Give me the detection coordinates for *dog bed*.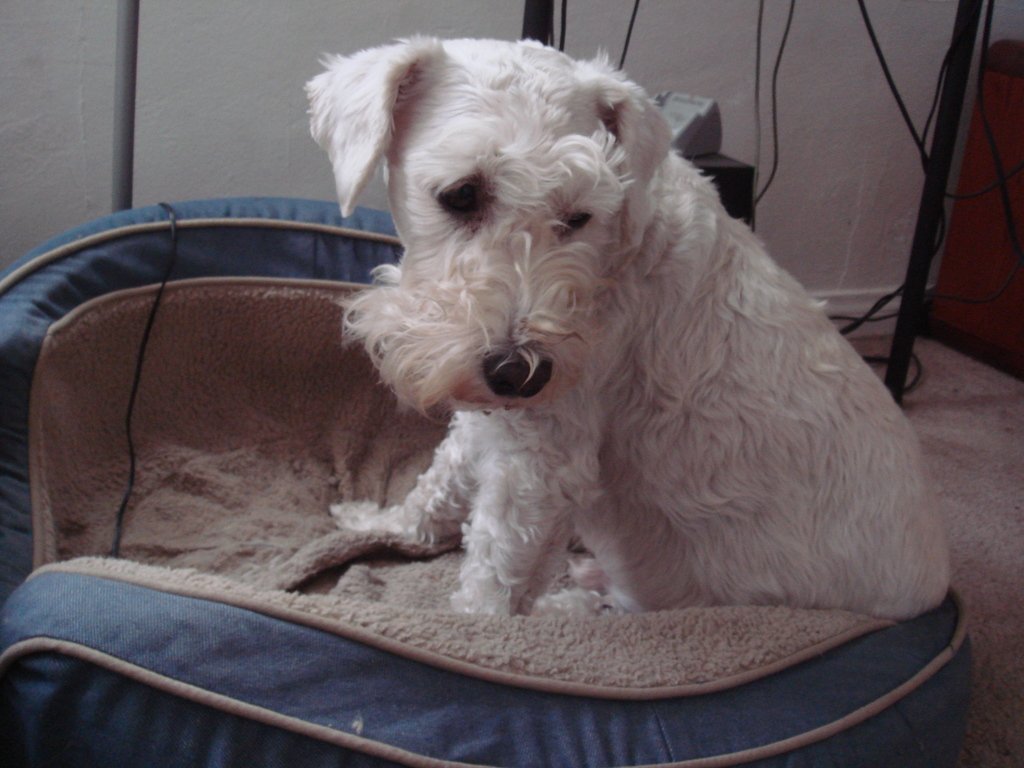
[0,198,974,767].
